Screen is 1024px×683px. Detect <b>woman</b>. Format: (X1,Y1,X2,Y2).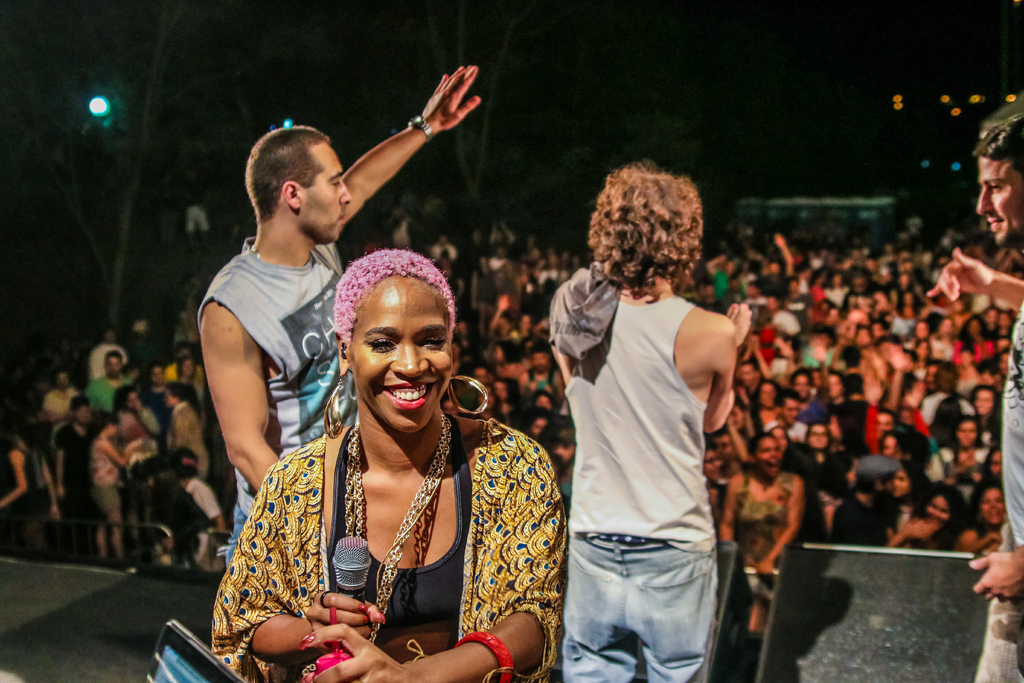
(239,222,529,682).
